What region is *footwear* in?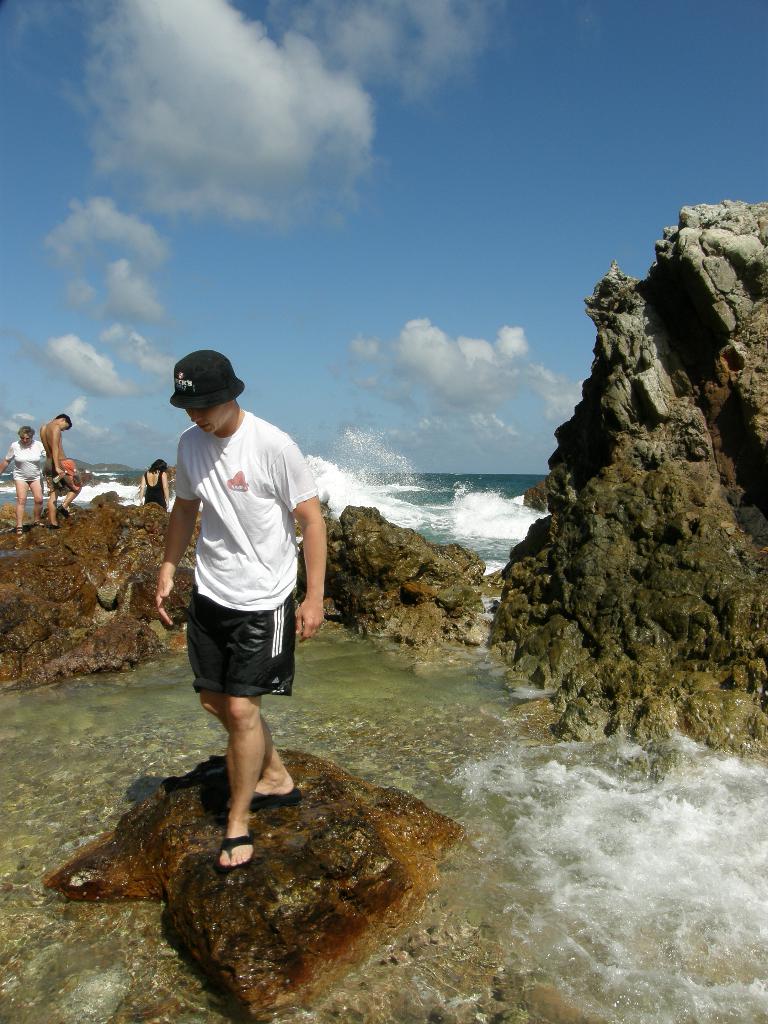
<region>31, 520, 41, 527</region>.
